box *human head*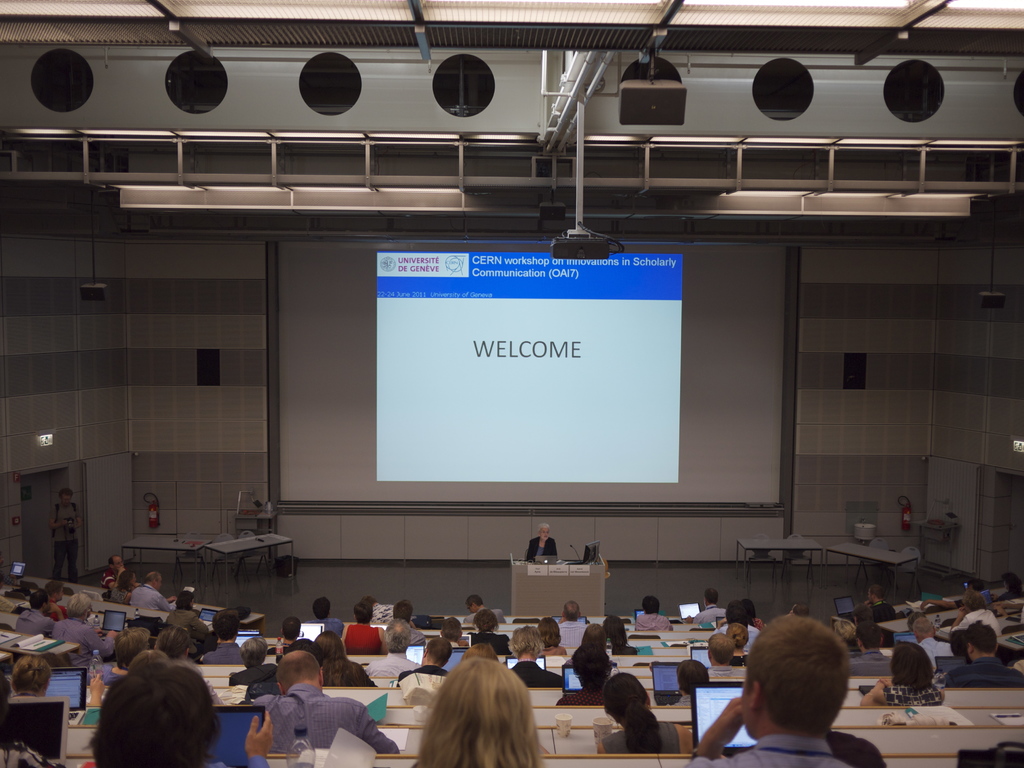
<region>390, 596, 411, 623</region>
